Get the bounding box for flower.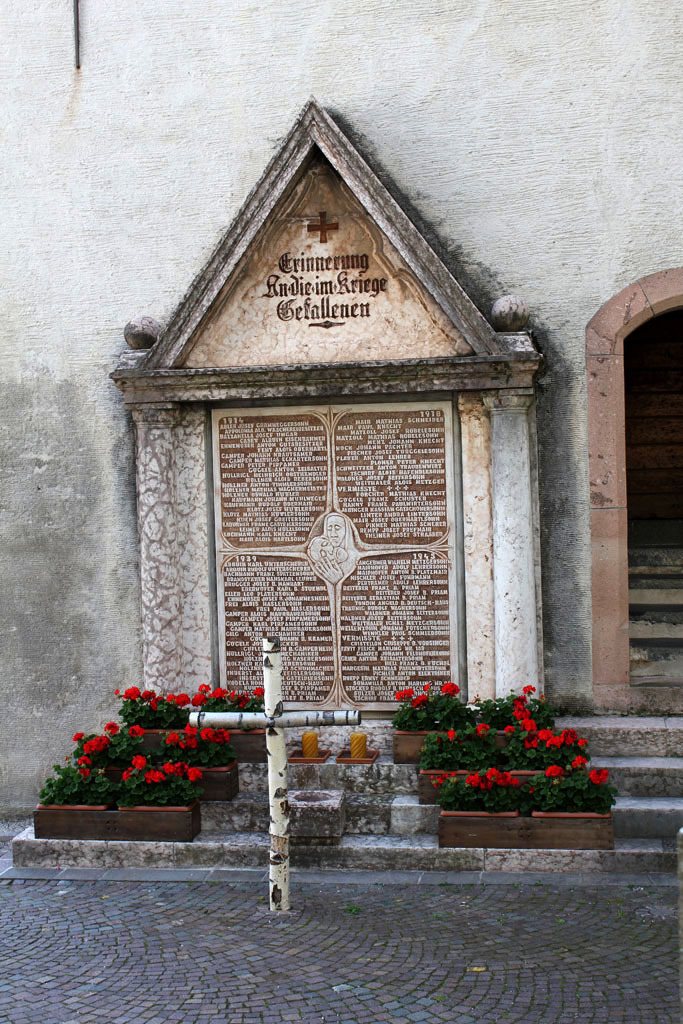
[137, 767, 165, 782].
